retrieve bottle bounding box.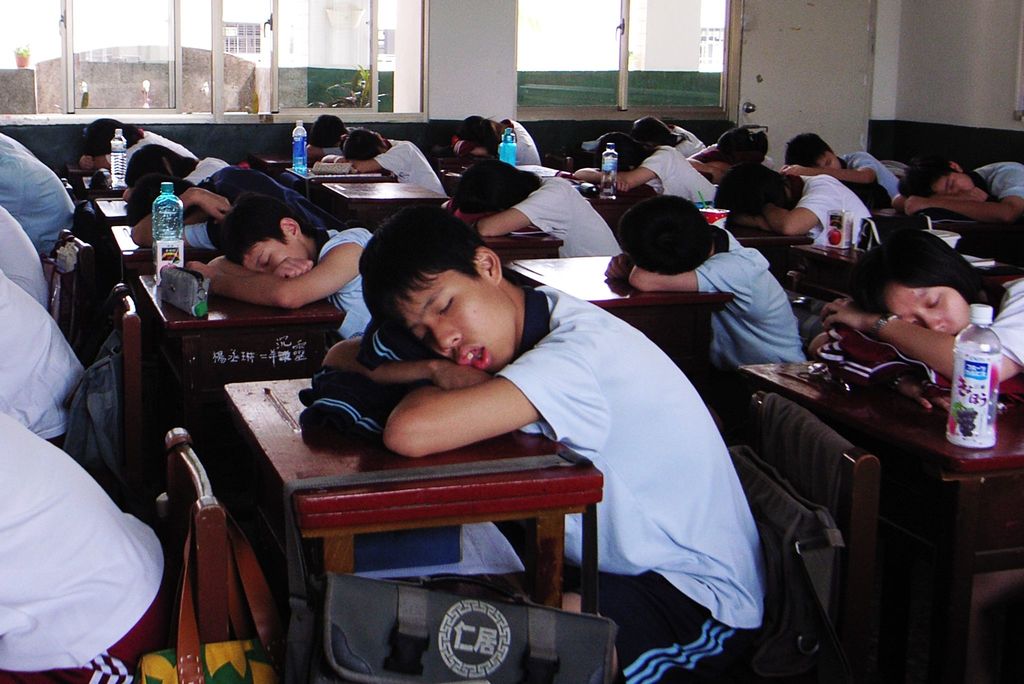
Bounding box: crop(925, 311, 1012, 462).
